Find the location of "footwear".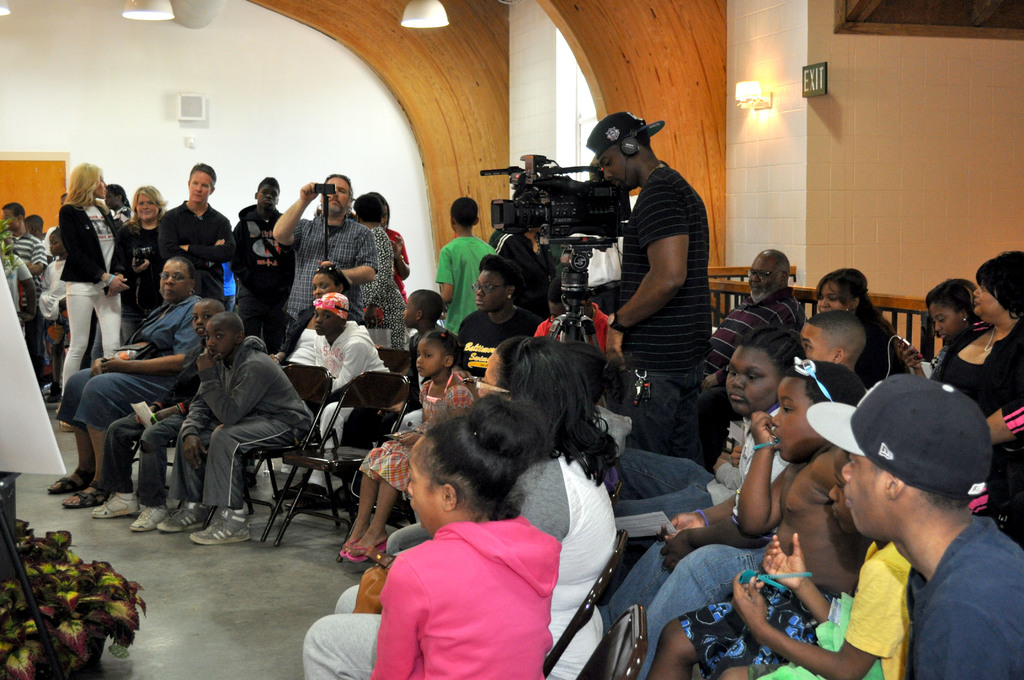
Location: Rect(340, 541, 387, 560).
